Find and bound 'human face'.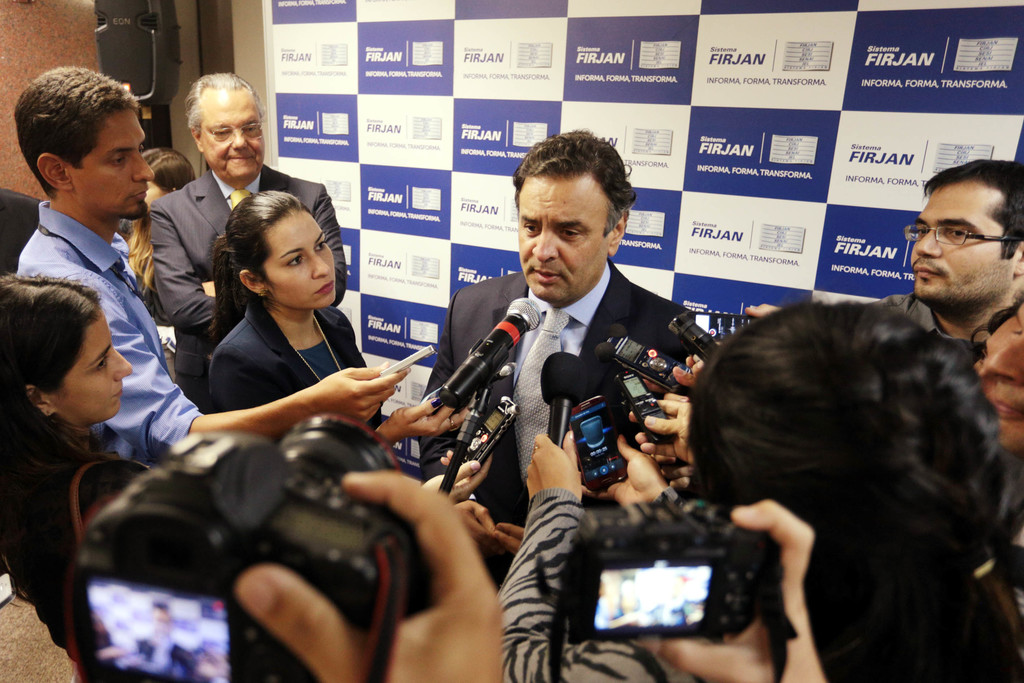
Bound: l=54, t=313, r=131, b=420.
